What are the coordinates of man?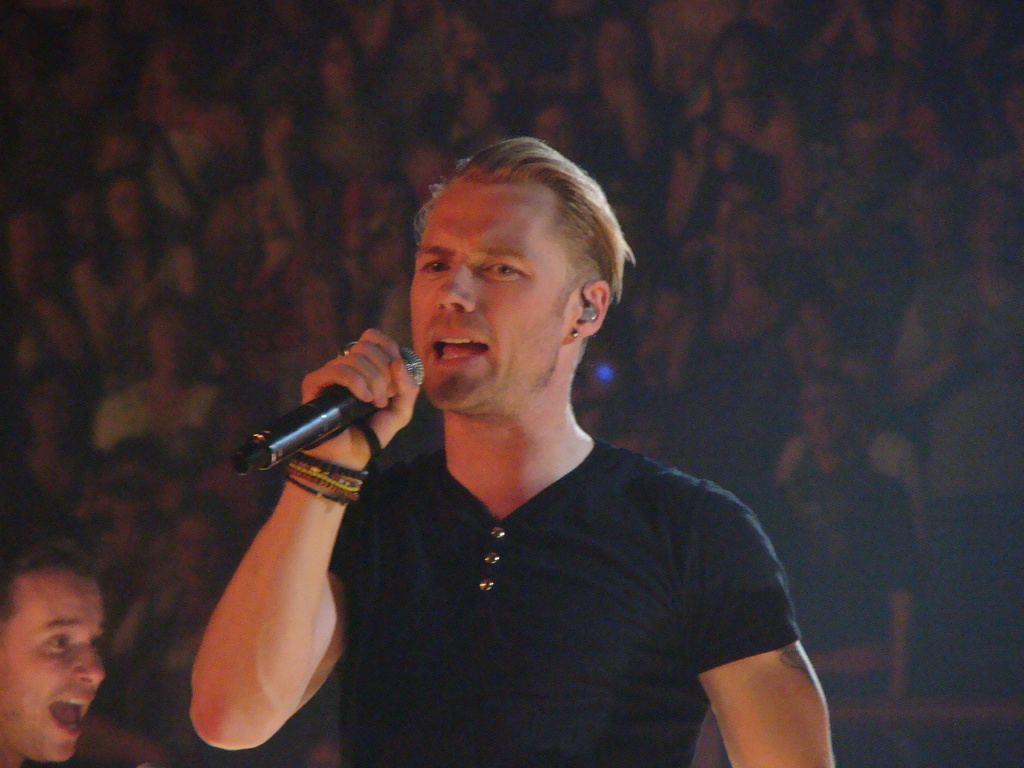
[0, 541, 108, 767].
